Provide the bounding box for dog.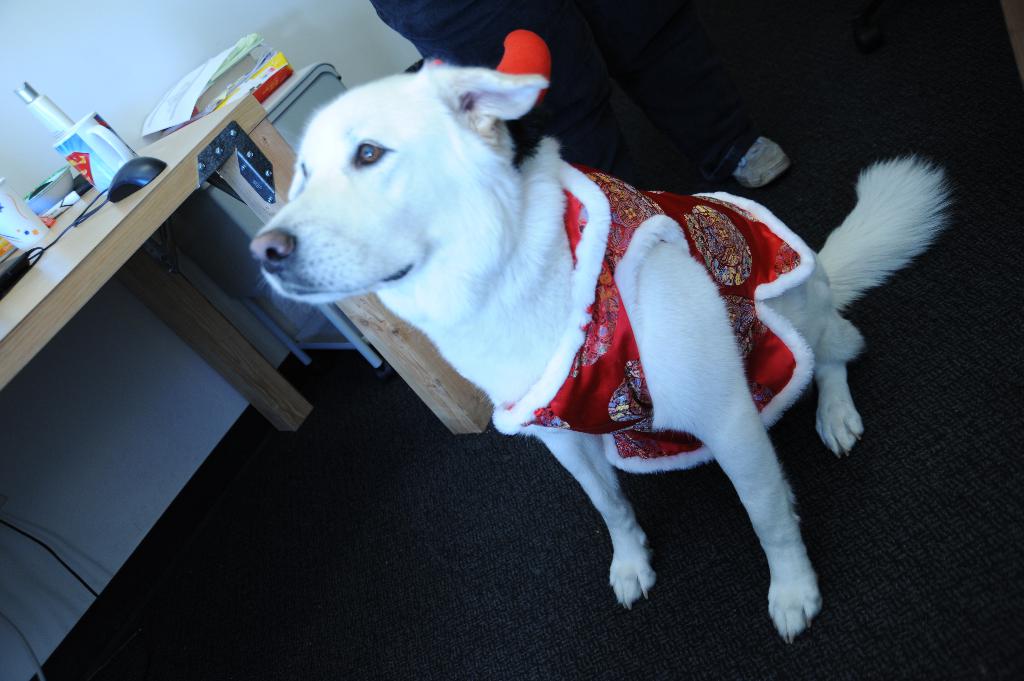
rect(250, 29, 956, 648).
